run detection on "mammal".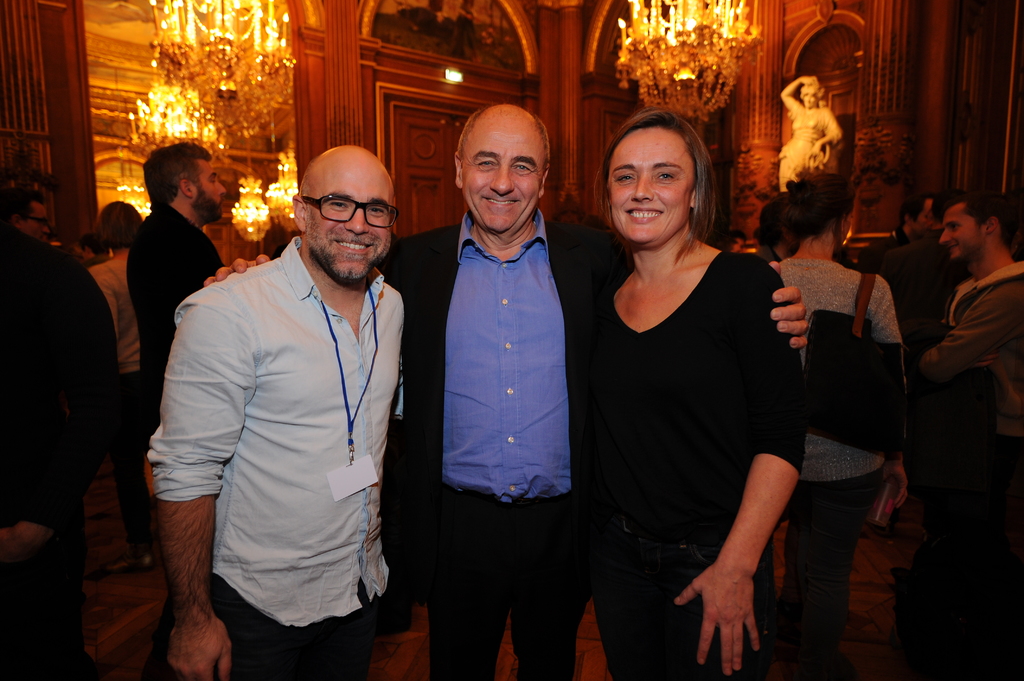
Result: crop(593, 100, 811, 678).
